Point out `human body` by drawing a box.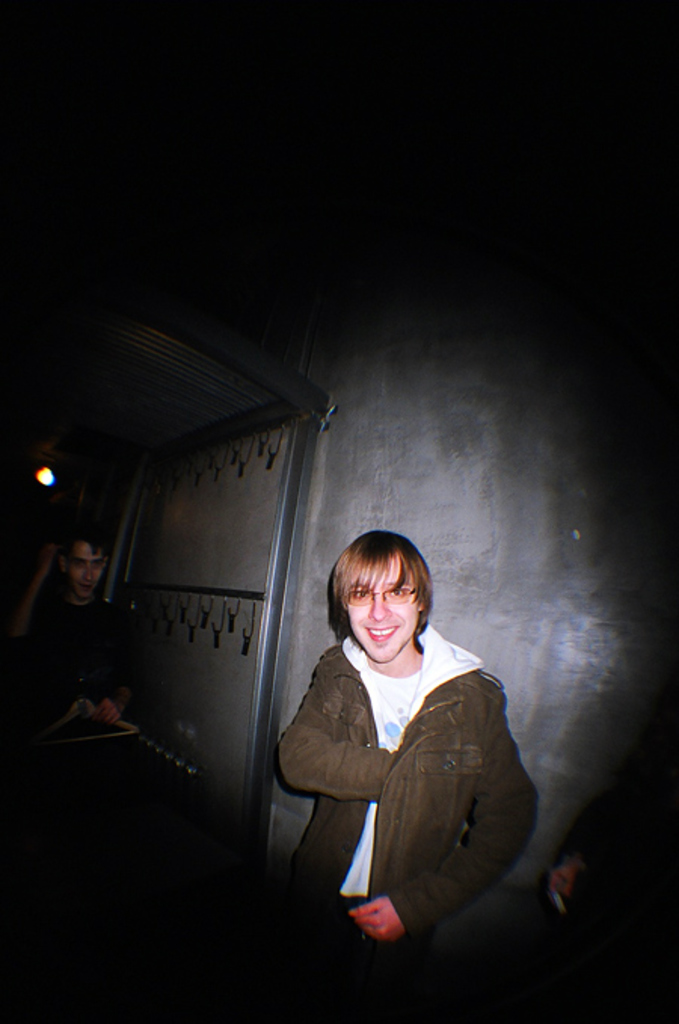
[24, 532, 136, 750].
